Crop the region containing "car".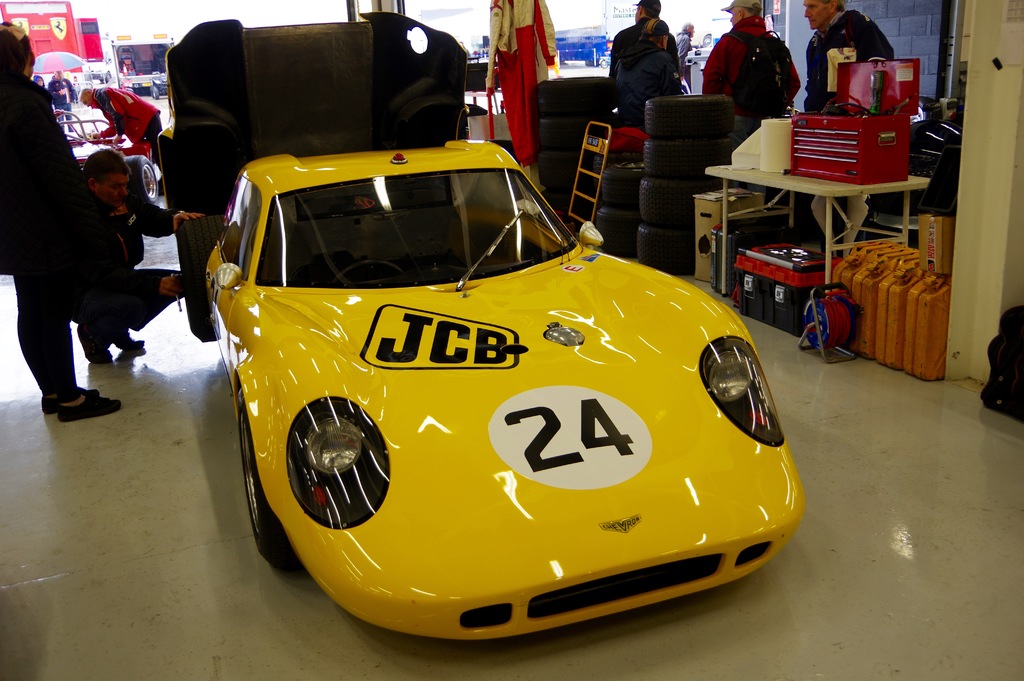
Crop region: select_region(688, 28, 713, 49).
